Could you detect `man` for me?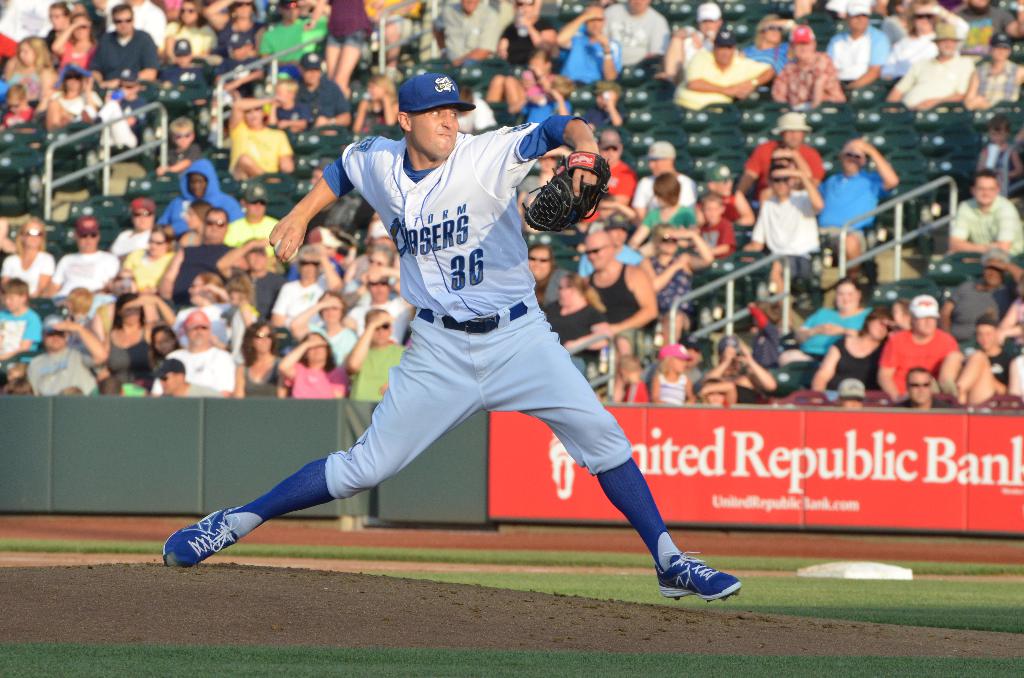
Detection result: {"x1": 159, "y1": 307, "x2": 239, "y2": 400}.
